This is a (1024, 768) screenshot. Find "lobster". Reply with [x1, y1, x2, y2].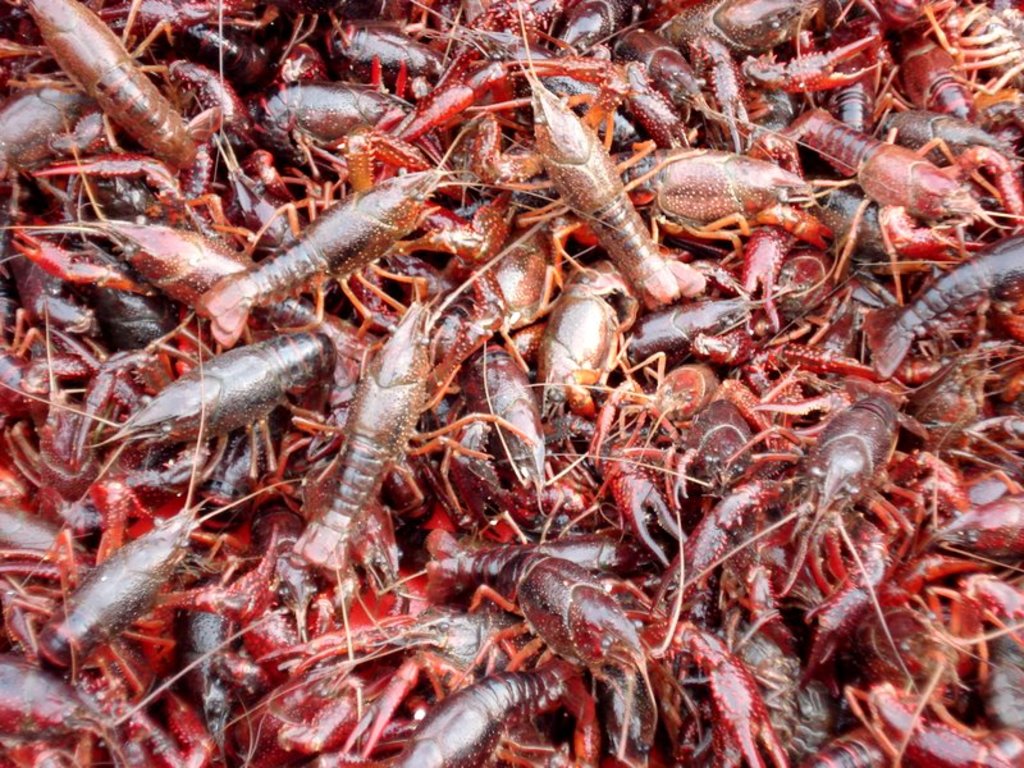
[114, 302, 348, 468].
